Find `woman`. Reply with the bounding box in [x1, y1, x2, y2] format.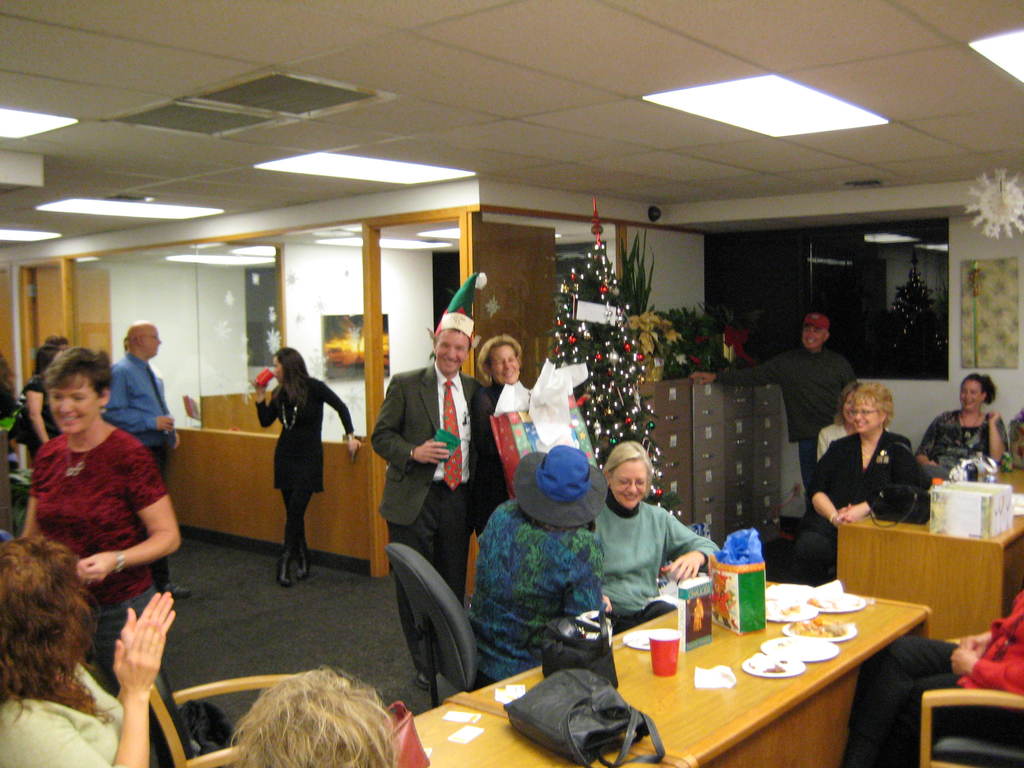
[9, 346, 70, 533].
